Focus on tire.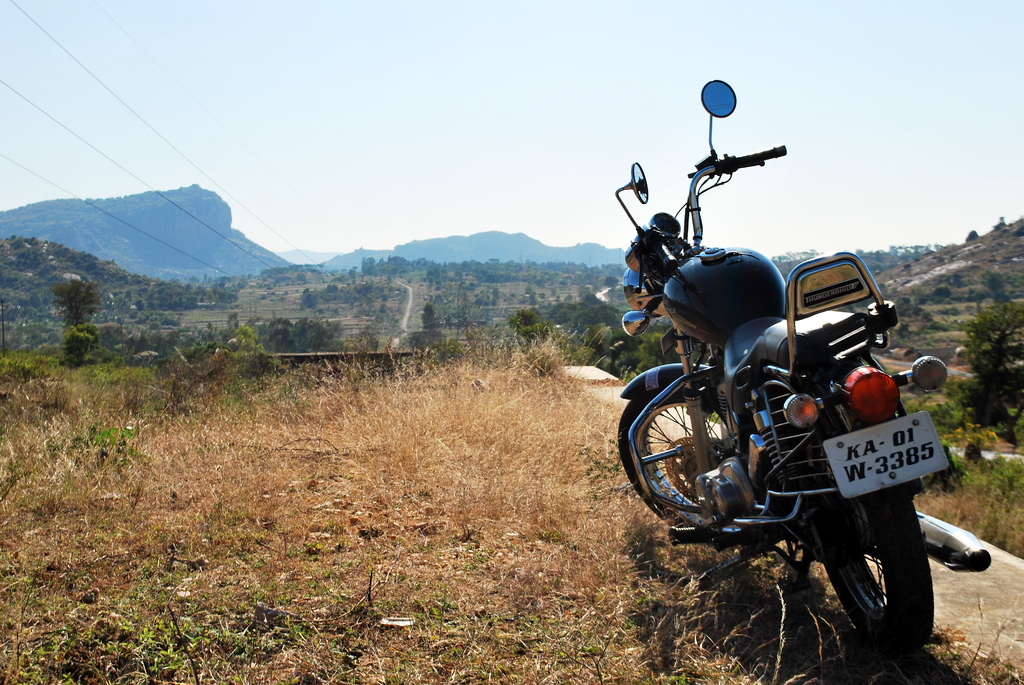
Focused at detection(616, 388, 783, 539).
